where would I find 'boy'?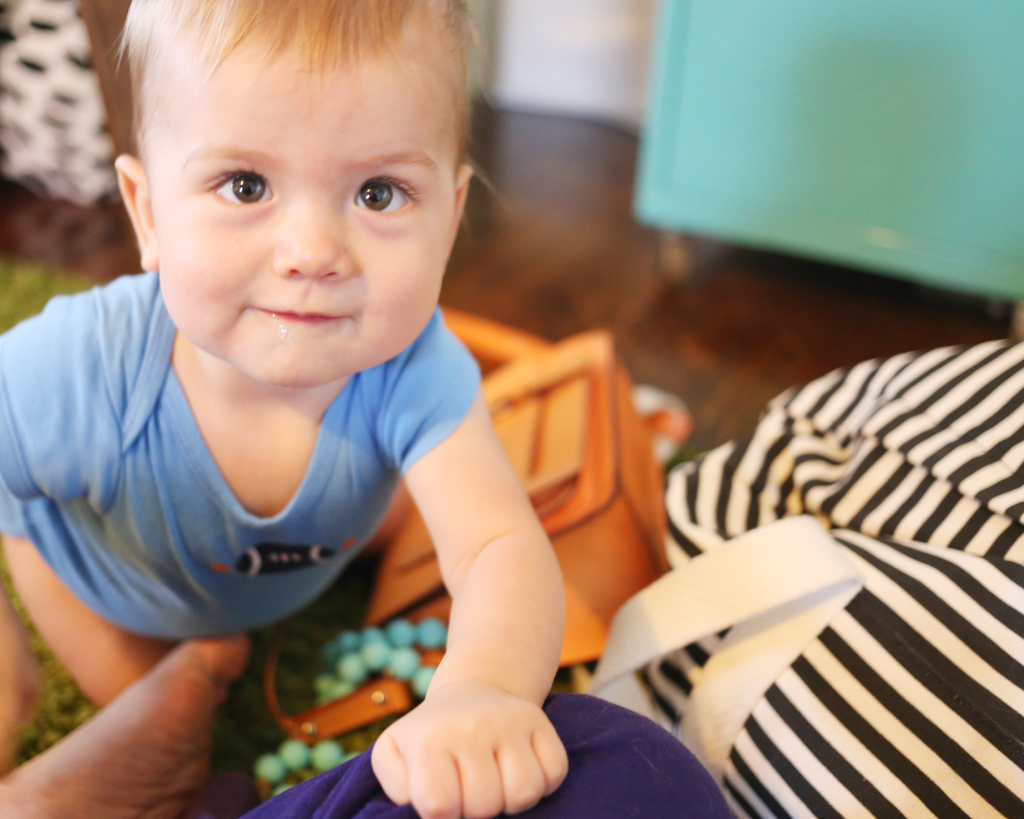
At box(0, 0, 572, 818).
